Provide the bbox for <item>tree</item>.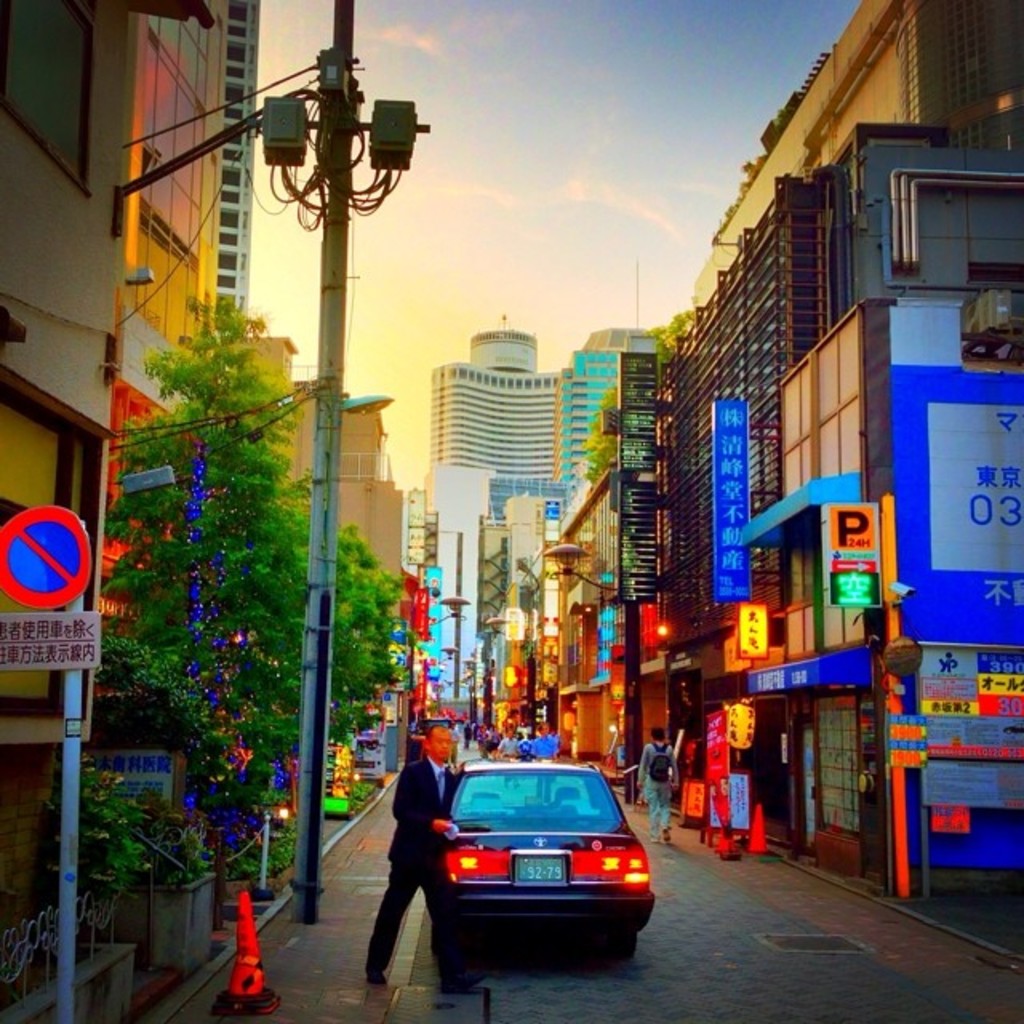
<region>309, 501, 403, 814</region>.
